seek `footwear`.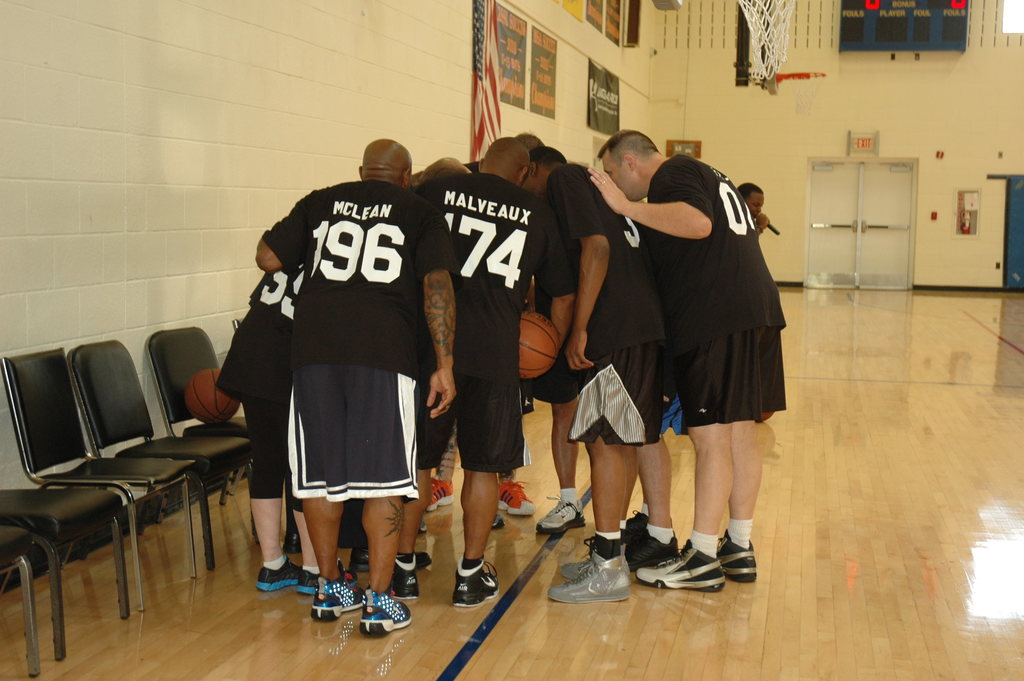
region(550, 548, 634, 603).
